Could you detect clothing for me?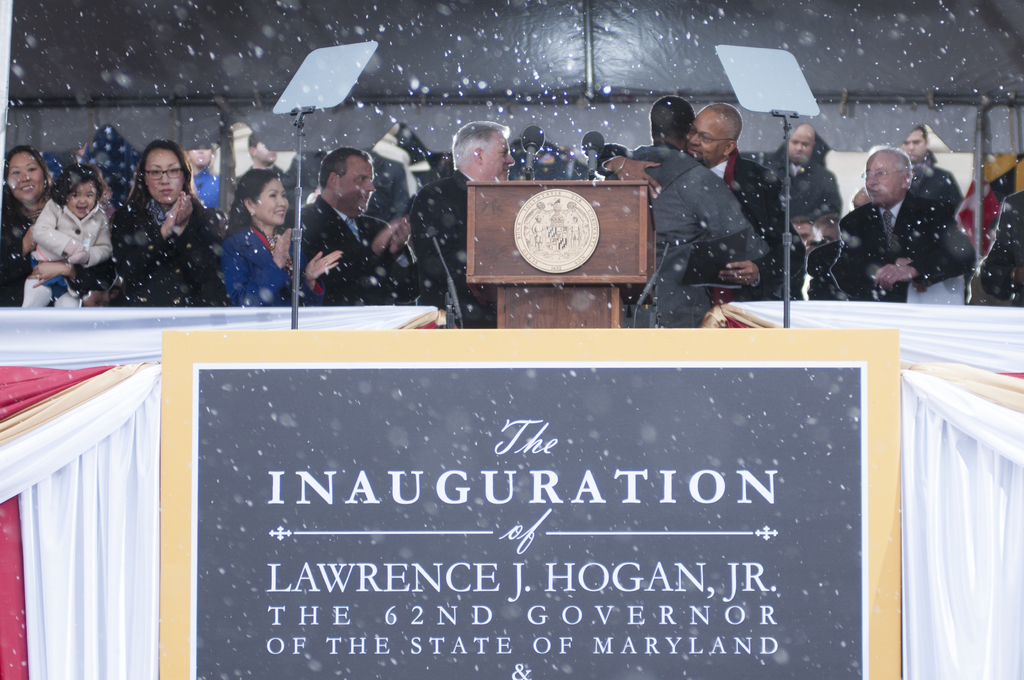
Detection result: x1=591 y1=147 x2=818 y2=302.
